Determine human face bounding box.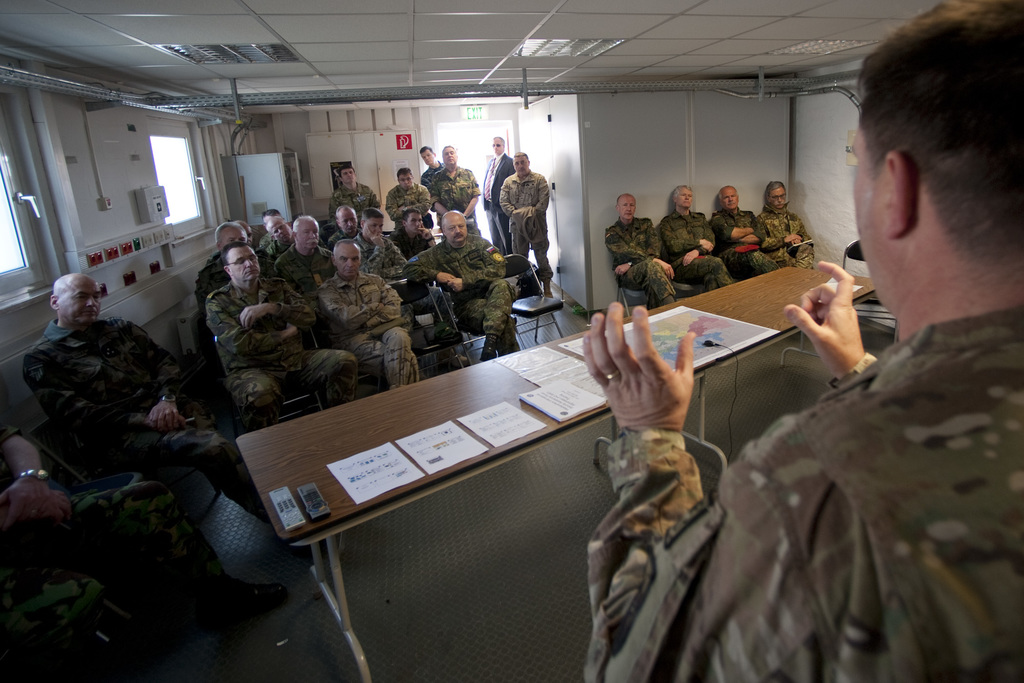
Determined: (424,150,429,165).
